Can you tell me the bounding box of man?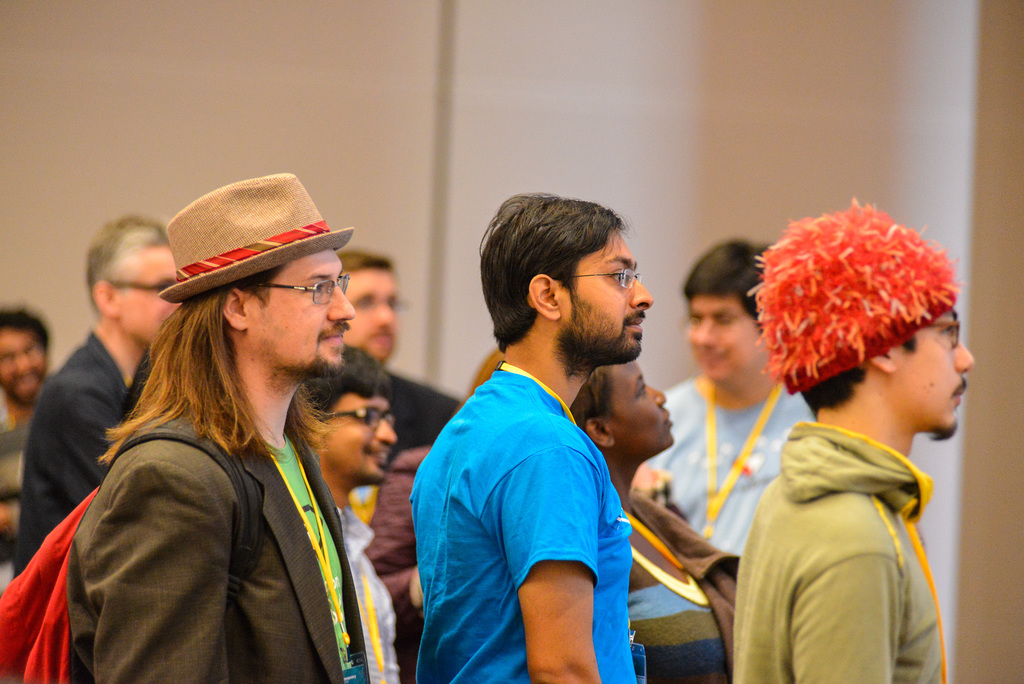
select_region(342, 252, 457, 469).
